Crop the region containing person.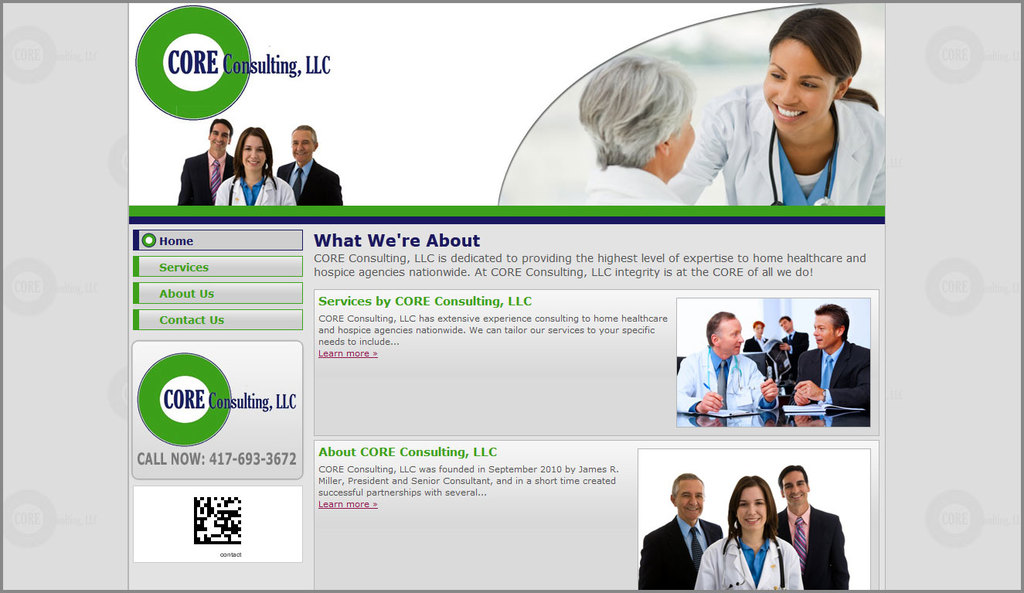
Crop region: bbox=[570, 49, 697, 211].
